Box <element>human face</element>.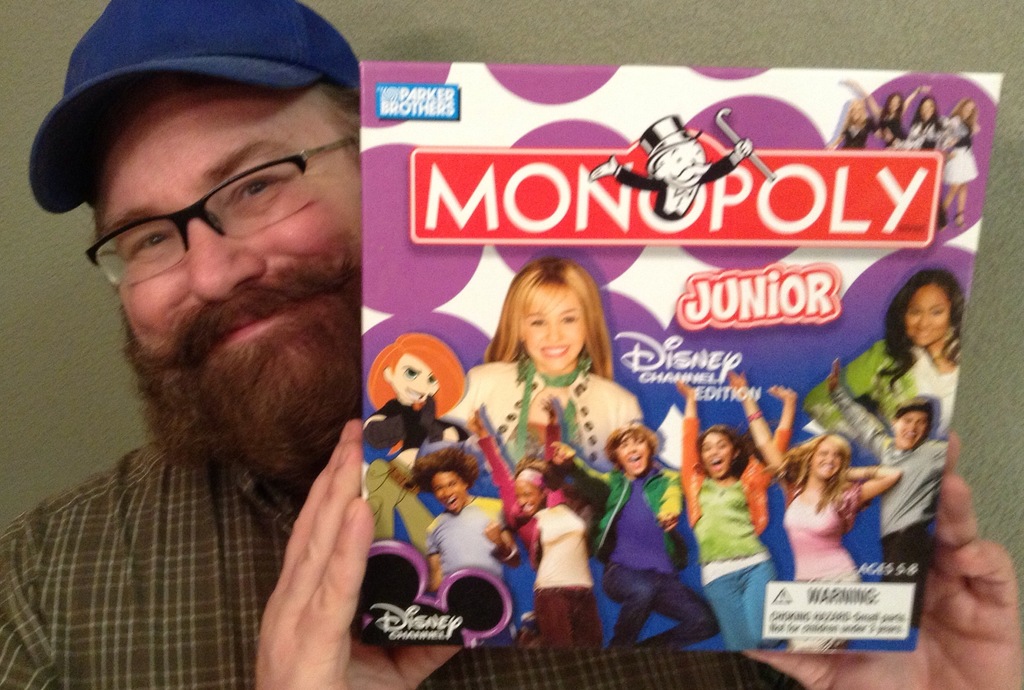
<bbox>963, 103, 973, 119</bbox>.
